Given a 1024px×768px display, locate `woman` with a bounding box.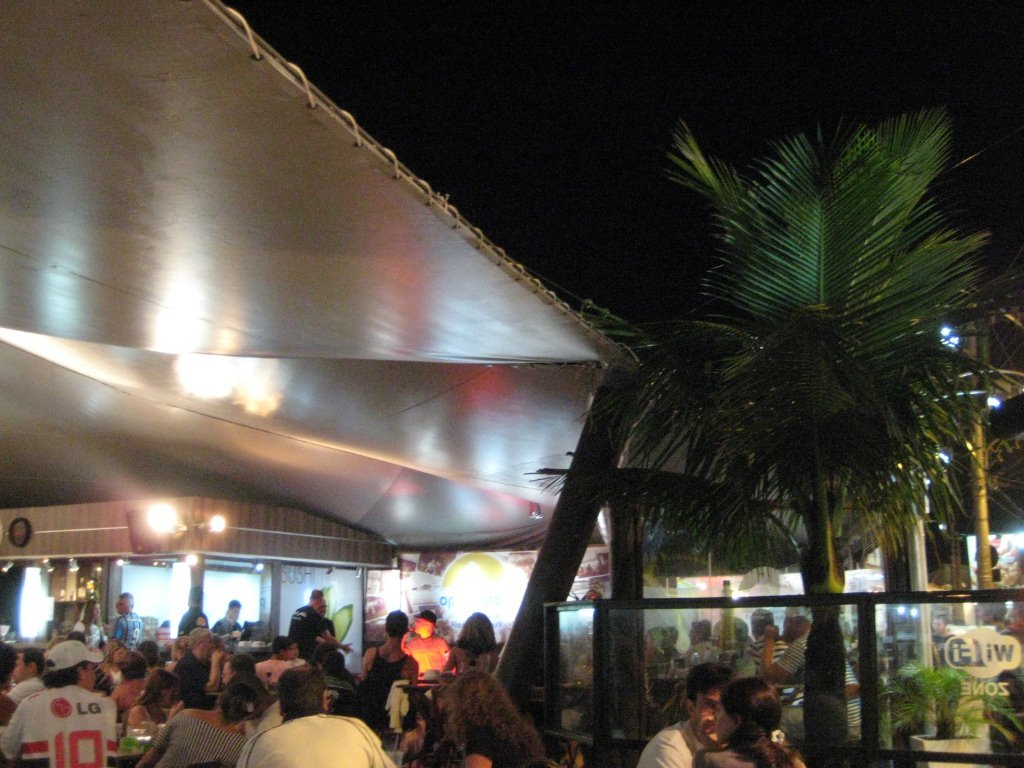
Located: 439,665,553,767.
